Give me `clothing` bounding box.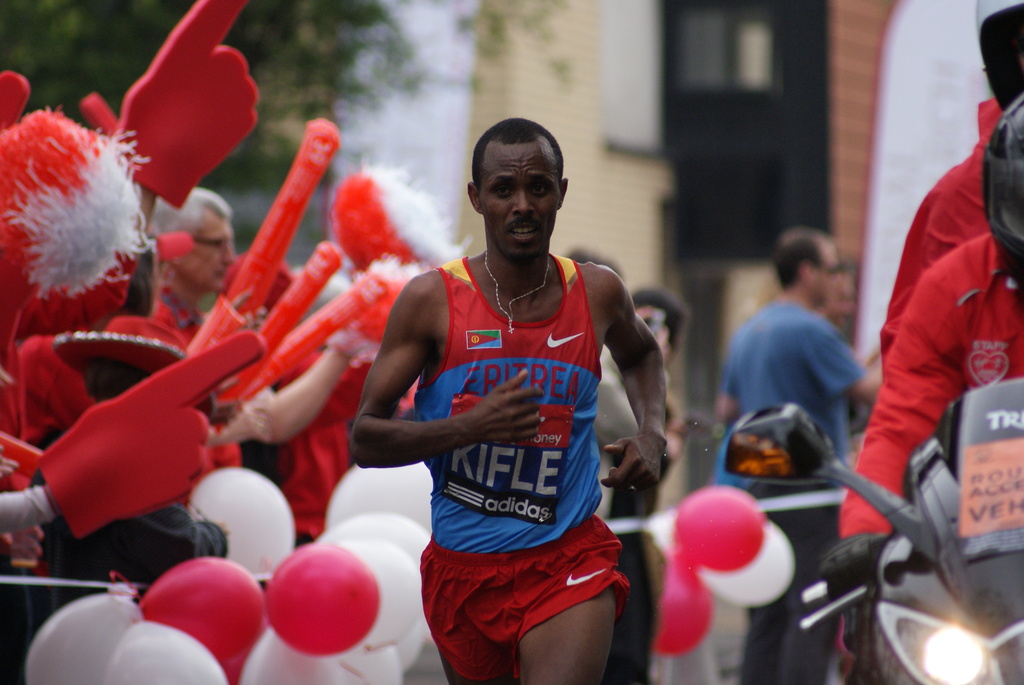
crop(879, 102, 1005, 377).
